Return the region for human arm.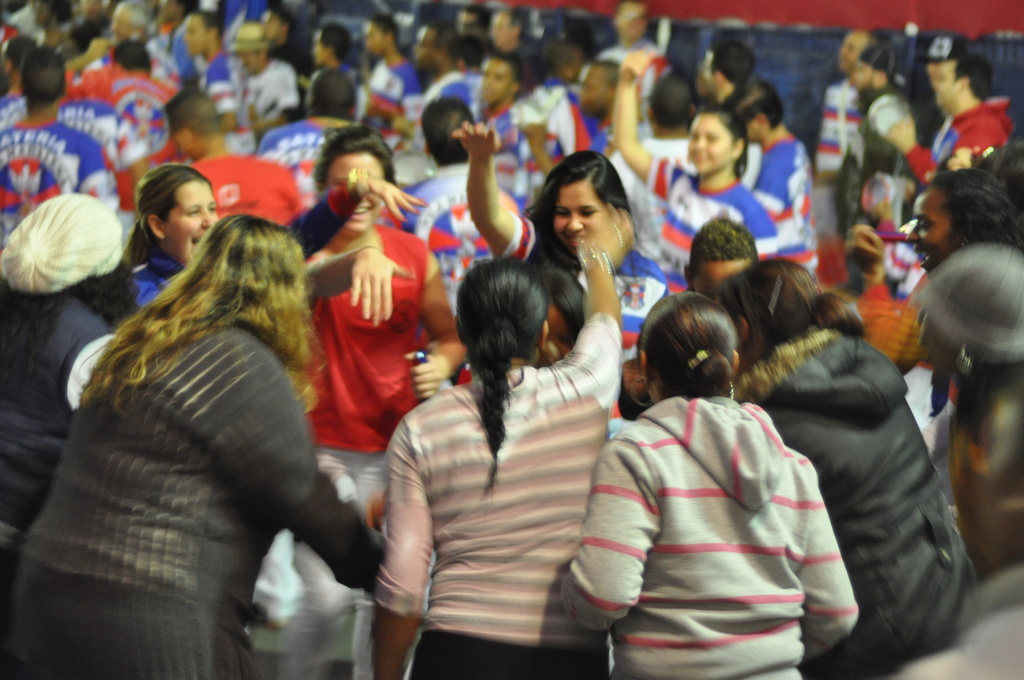
BBox(612, 45, 671, 181).
